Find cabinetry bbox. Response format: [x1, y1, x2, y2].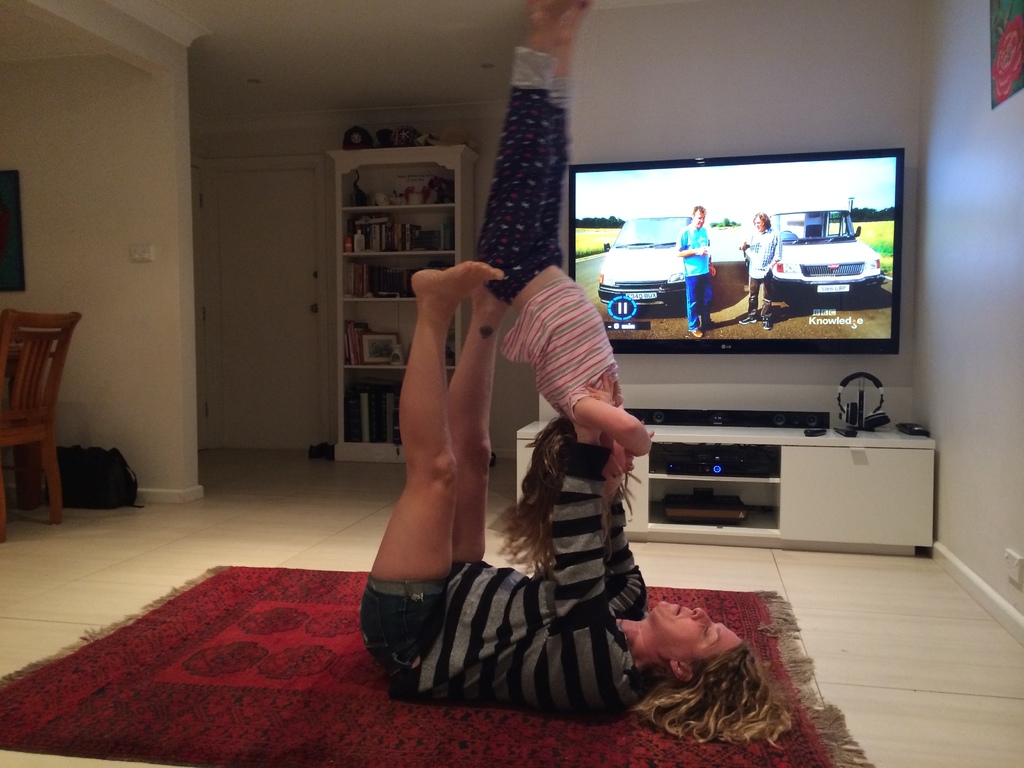
[515, 413, 934, 552].
